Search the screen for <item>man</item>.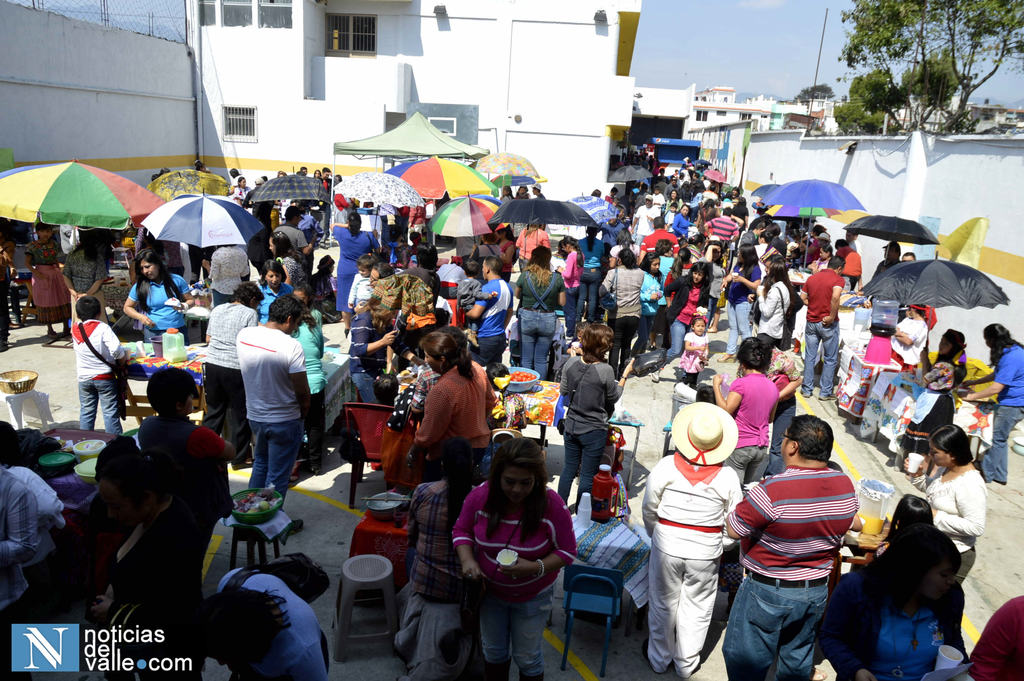
Found at region(708, 408, 871, 672).
